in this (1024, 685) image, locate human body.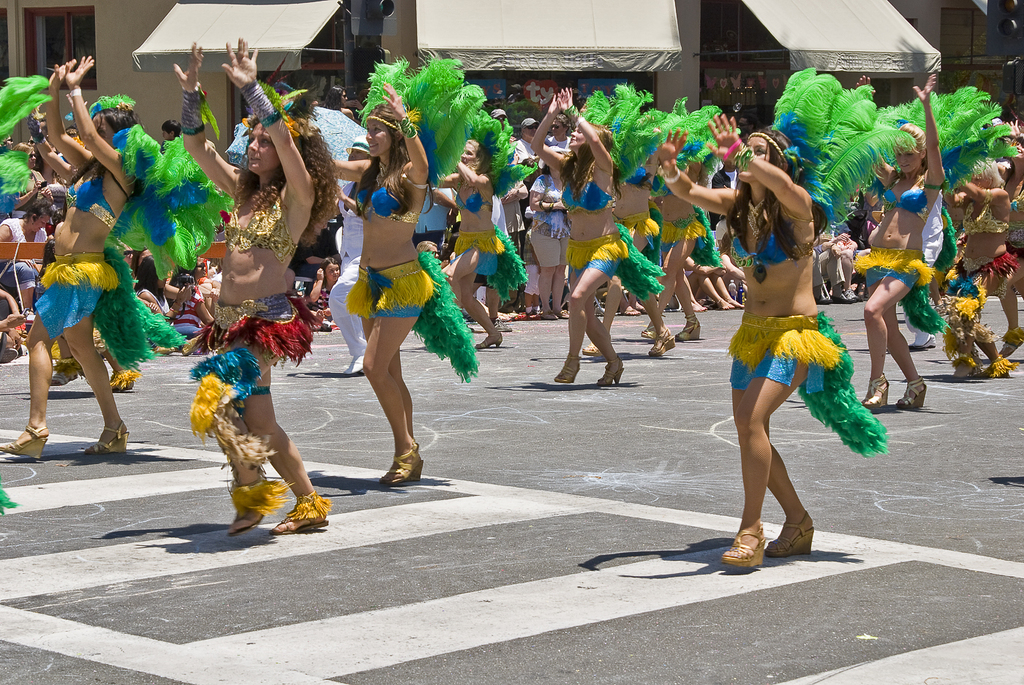
Bounding box: 442/156/505/341.
